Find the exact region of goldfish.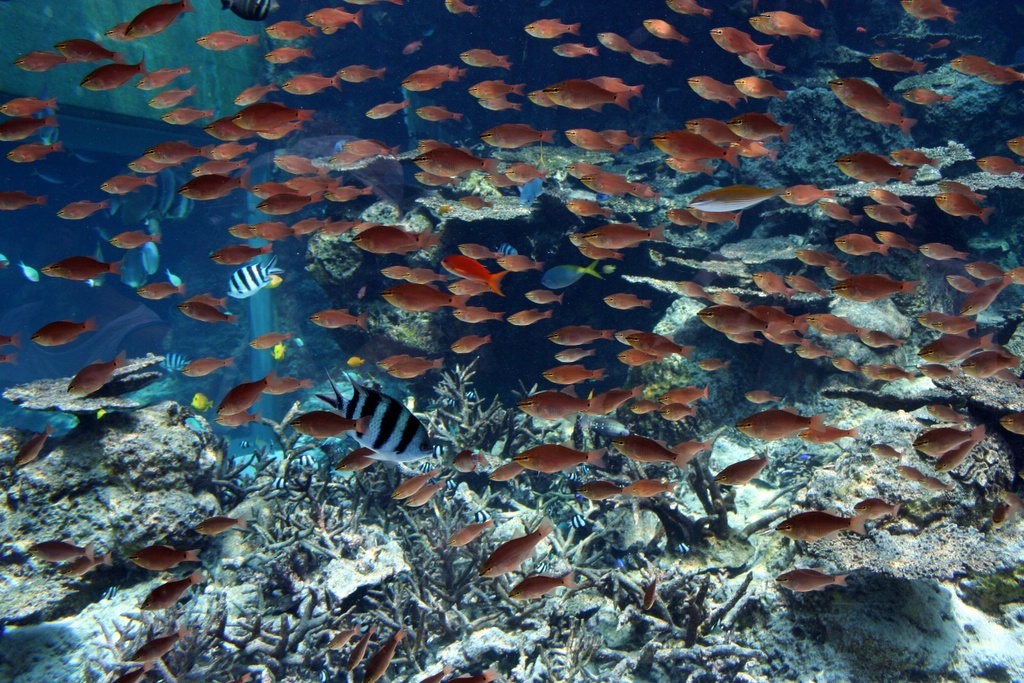
Exact region: left=866, top=52, right=924, bottom=79.
